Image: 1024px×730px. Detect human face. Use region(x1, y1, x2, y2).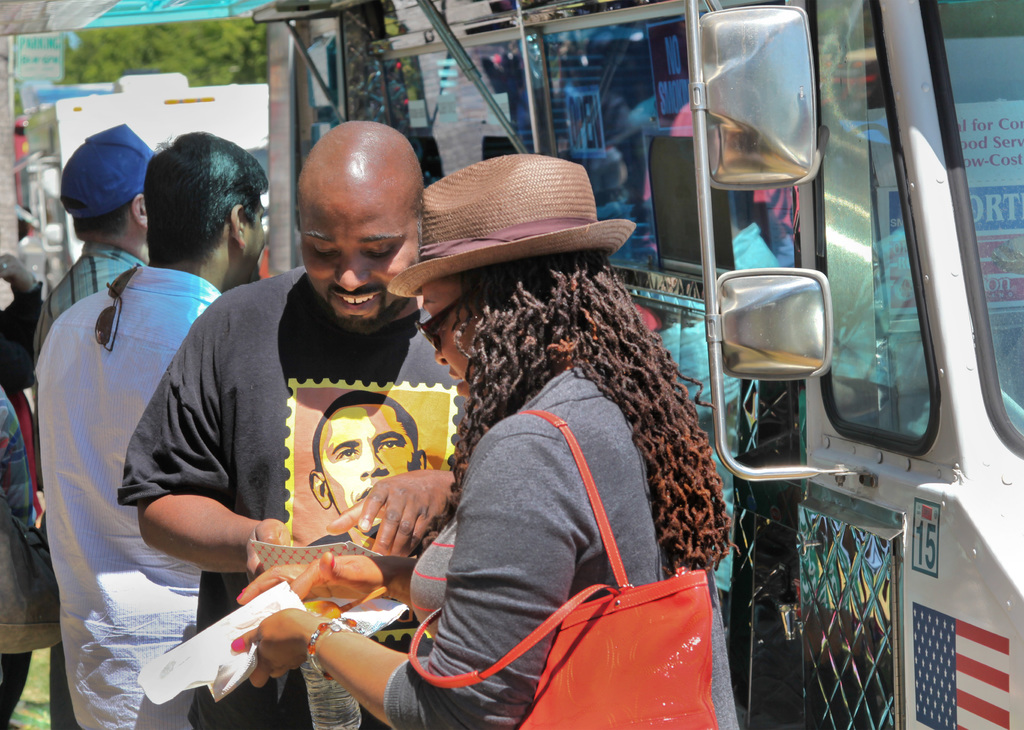
region(303, 186, 420, 347).
